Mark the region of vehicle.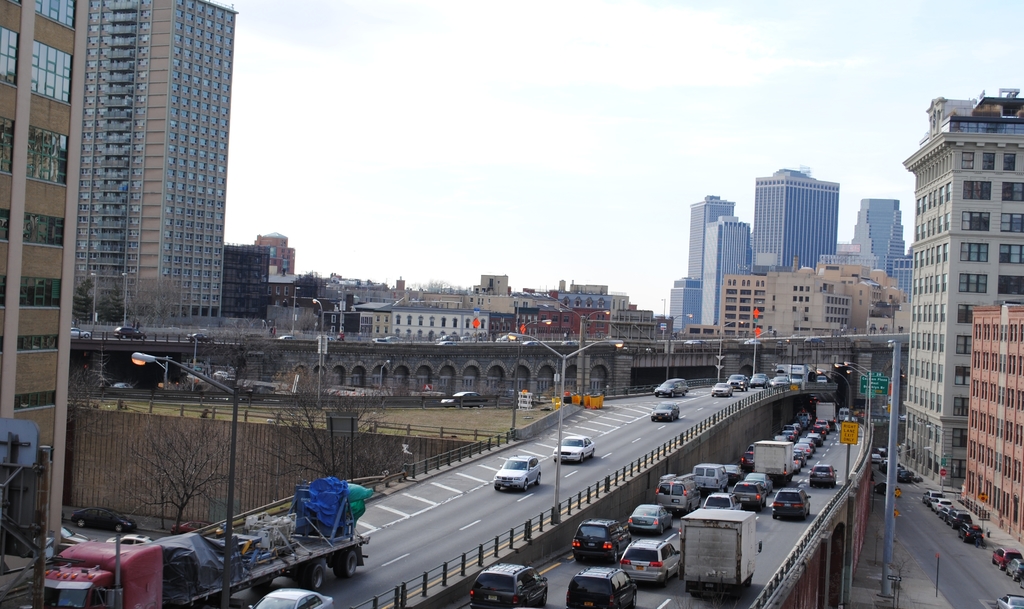
Region: <box>998,595,1023,608</box>.
